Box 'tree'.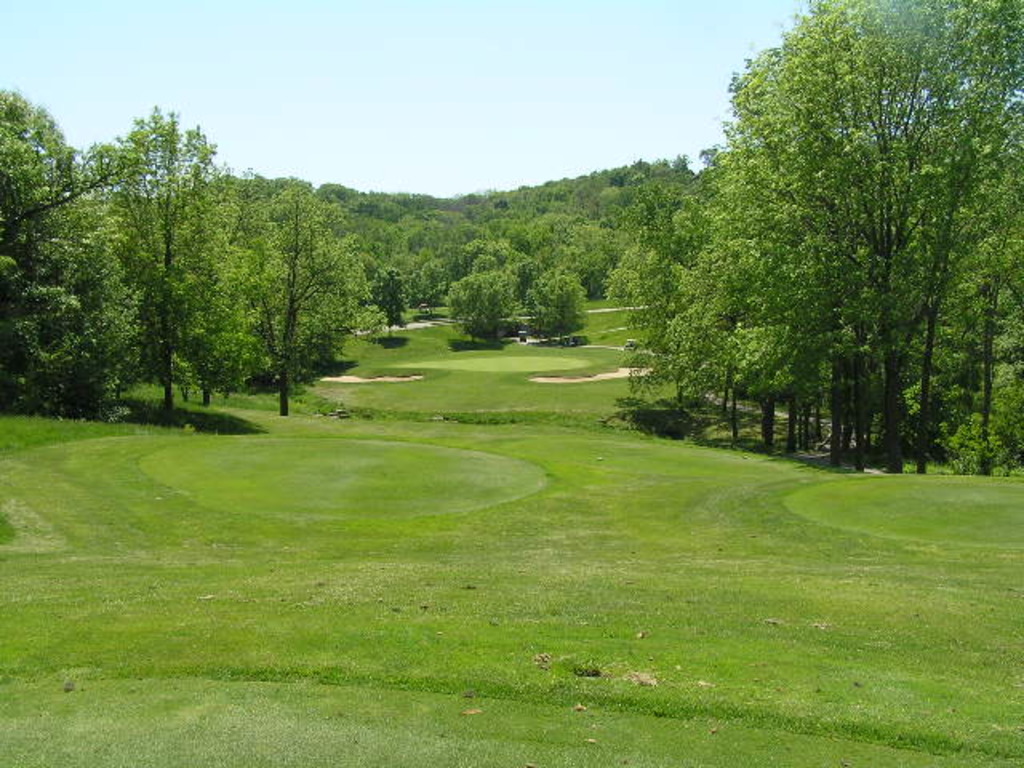
[x1=358, y1=184, x2=458, y2=250].
